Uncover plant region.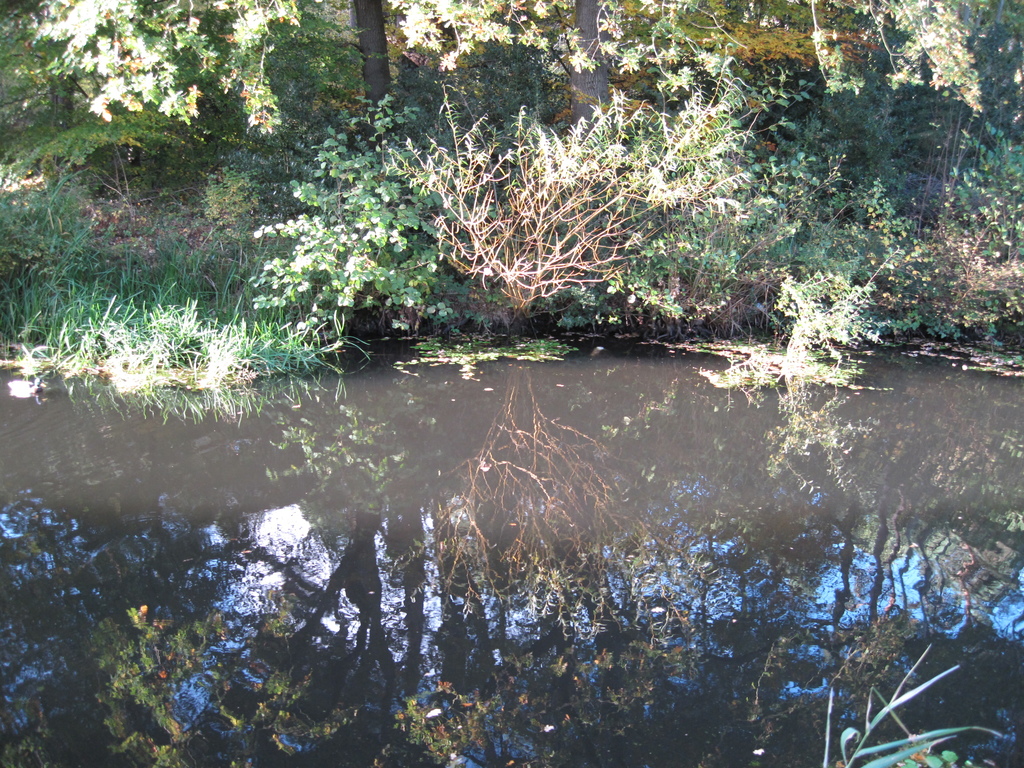
Uncovered: select_region(7, 0, 264, 159).
